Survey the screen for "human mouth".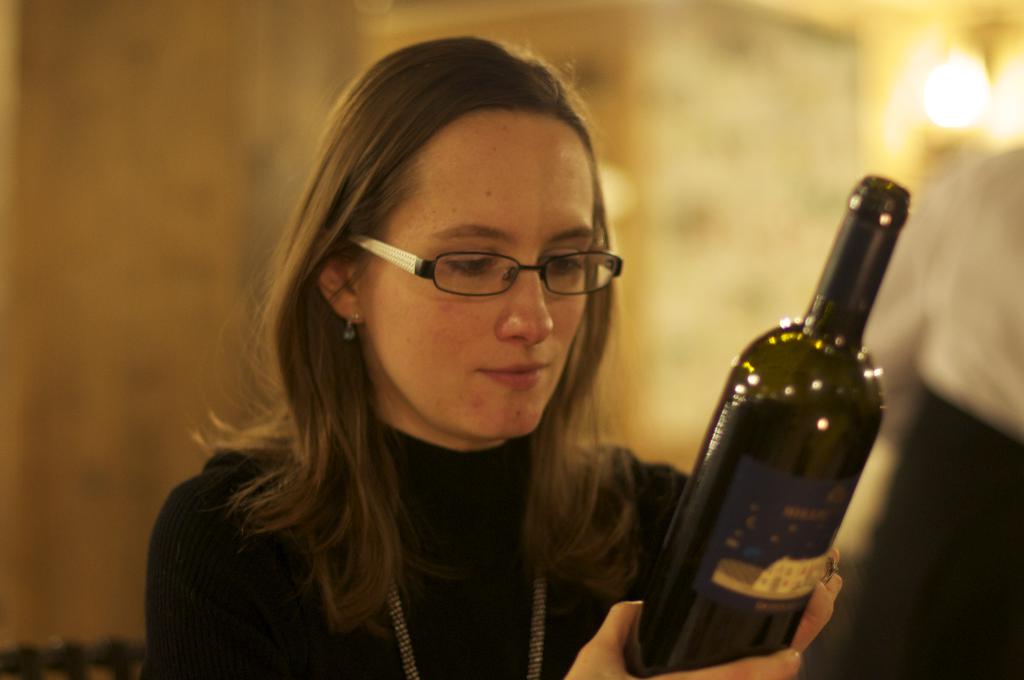
Survey found: (477,358,550,388).
